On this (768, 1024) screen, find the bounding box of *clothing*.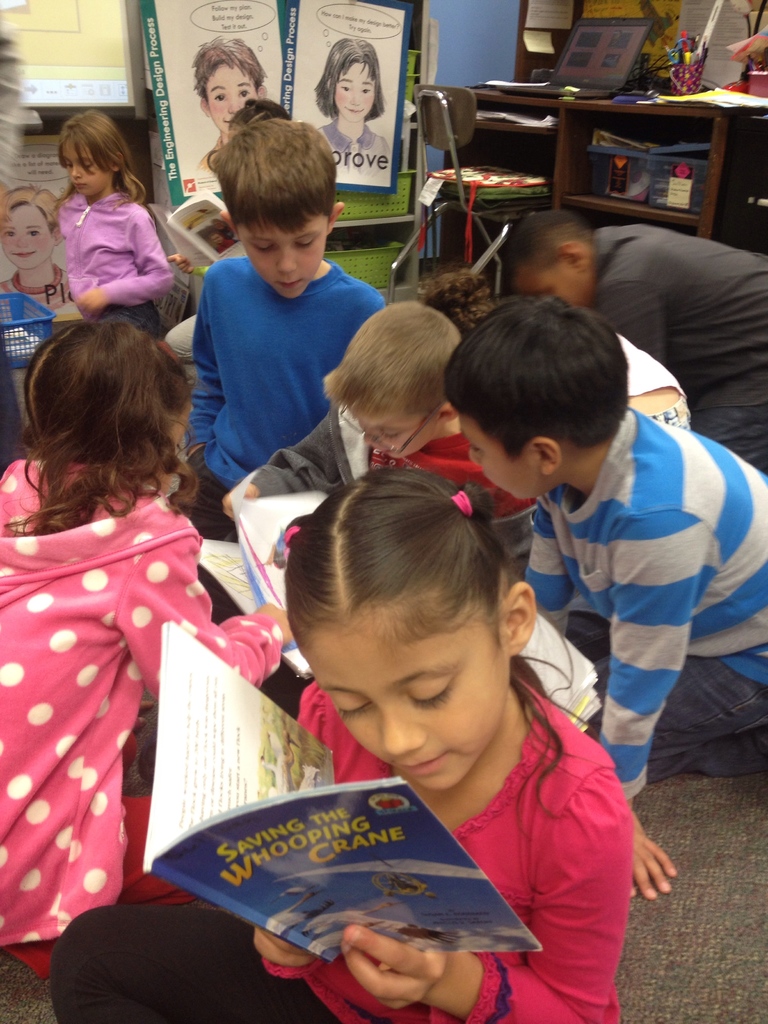
Bounding box: (left=525, top=406, right=767, bottom=798).
